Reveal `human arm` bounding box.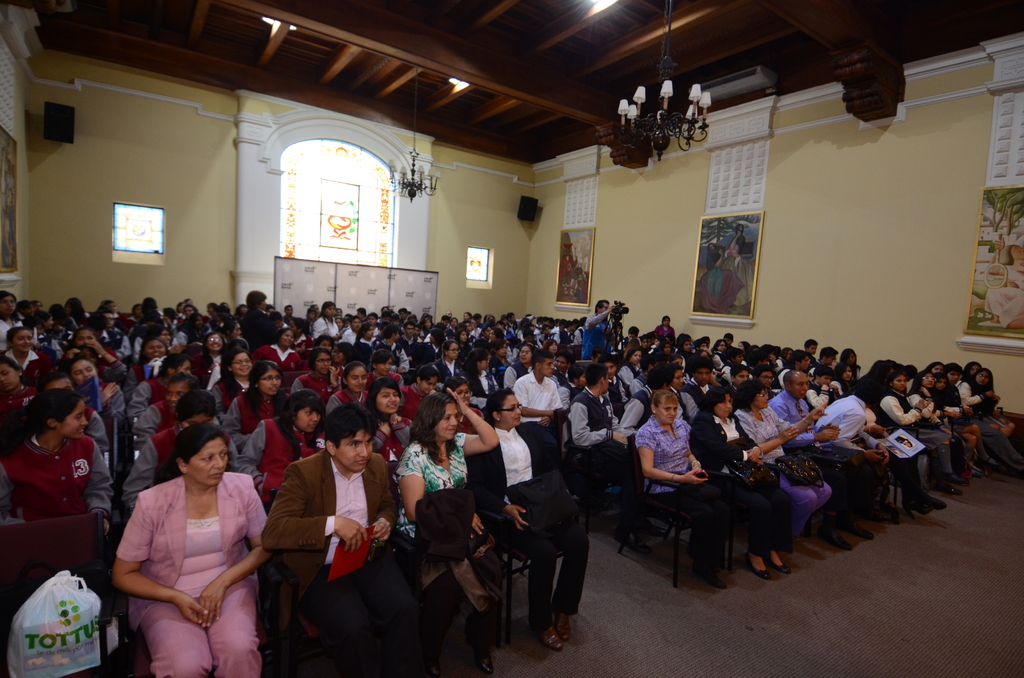
Revealed: select_region(684, 449, 704, 475).
